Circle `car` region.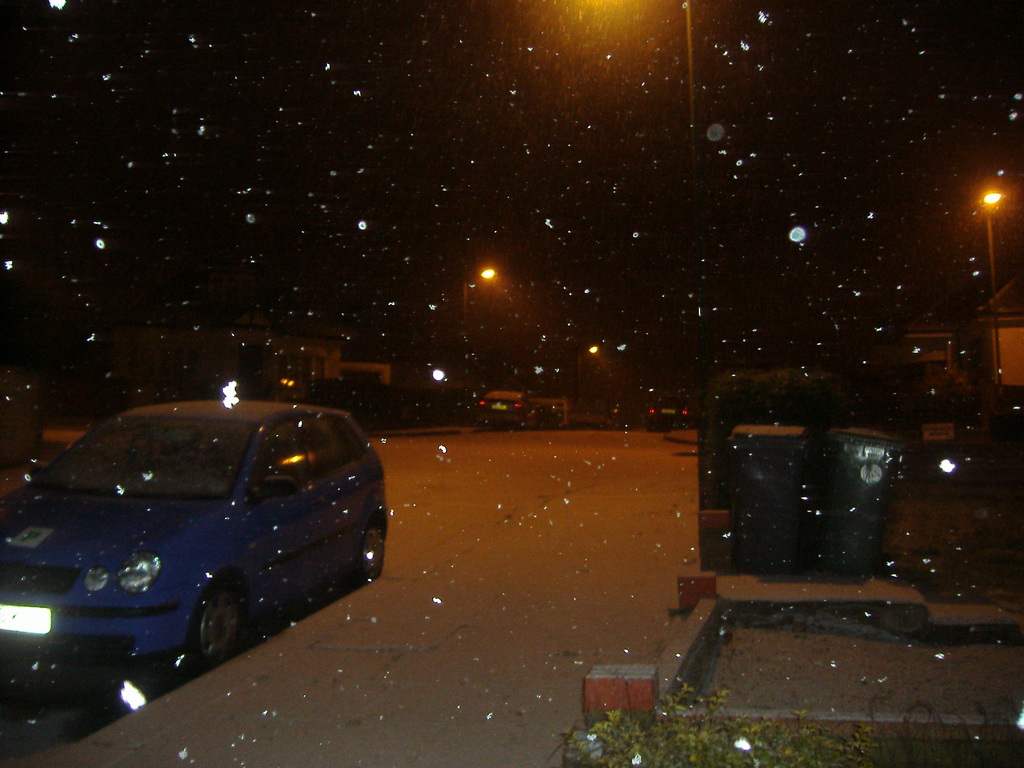
Region: x1=0, y1=394, x2=382, y2=694.
